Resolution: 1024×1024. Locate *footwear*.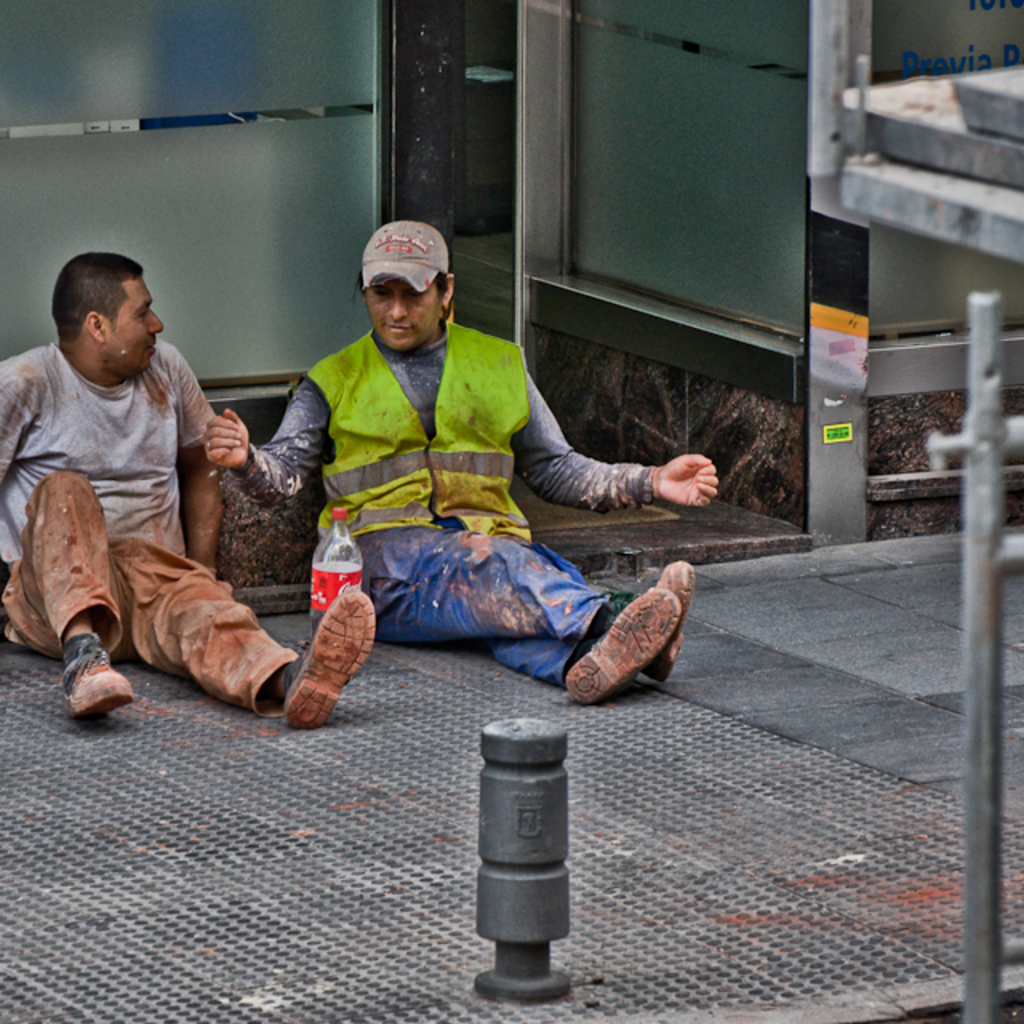
detection(282, 586, 378, 728).
